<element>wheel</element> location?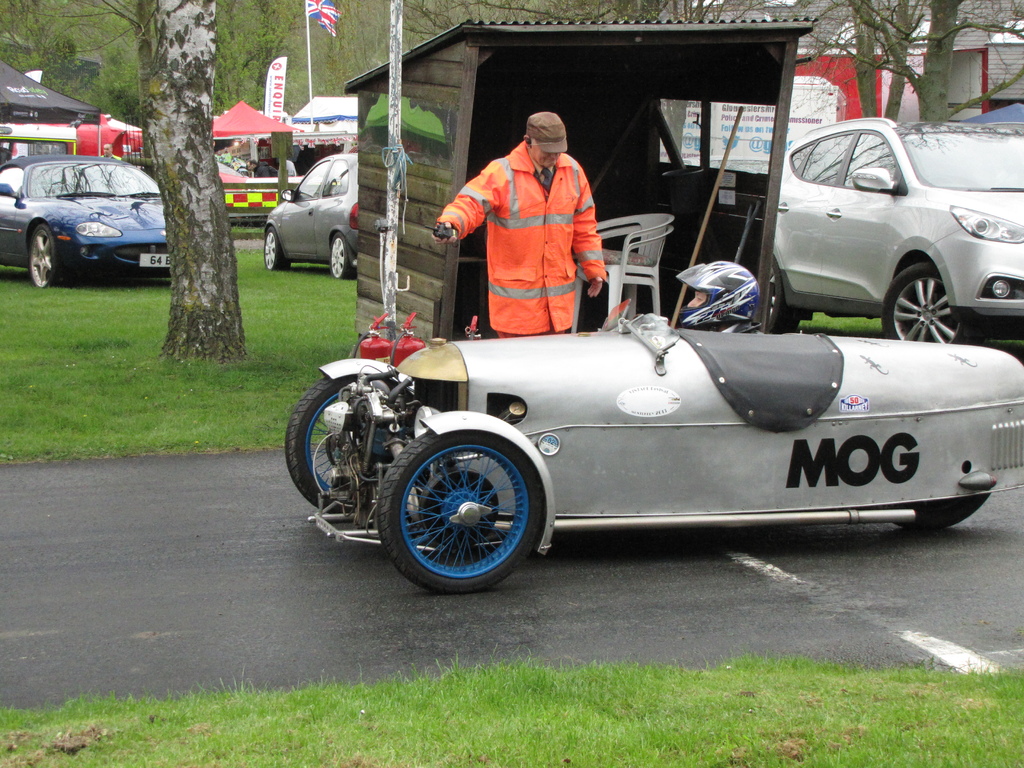
<bbox>27, 221, 56, 289</bbox>
